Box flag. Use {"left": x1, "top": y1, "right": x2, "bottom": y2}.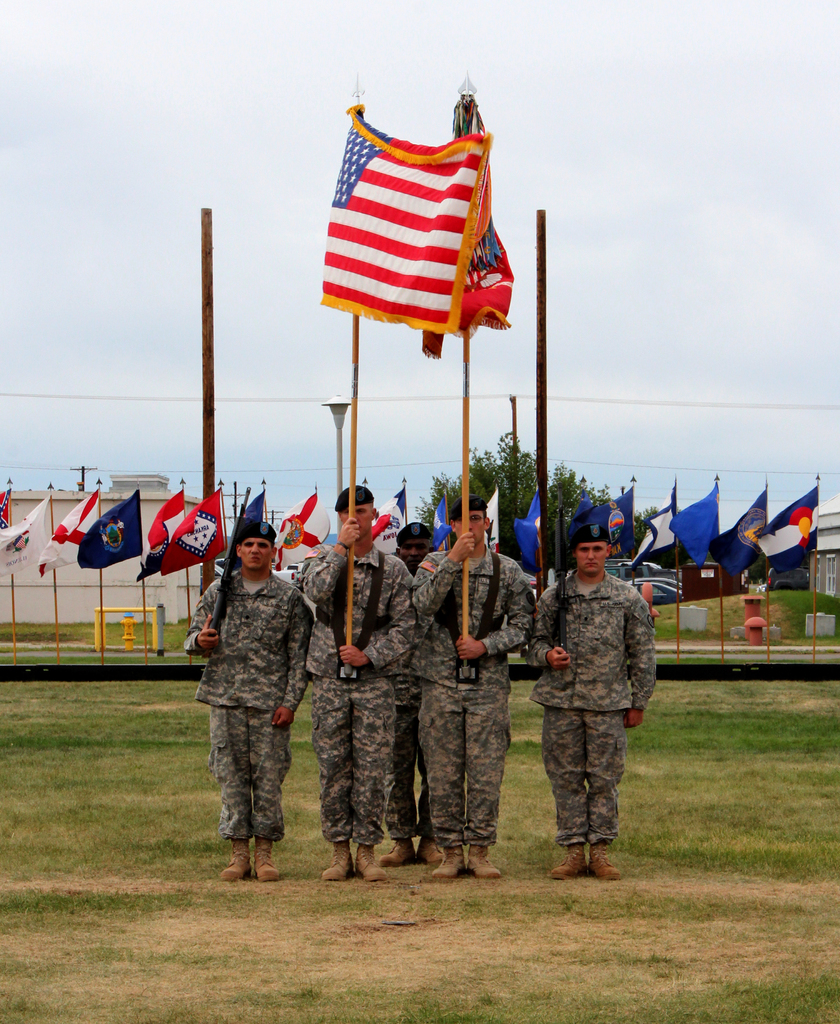
{"left": 0, "top": 495, "right": 59, "bottom": 575}.
